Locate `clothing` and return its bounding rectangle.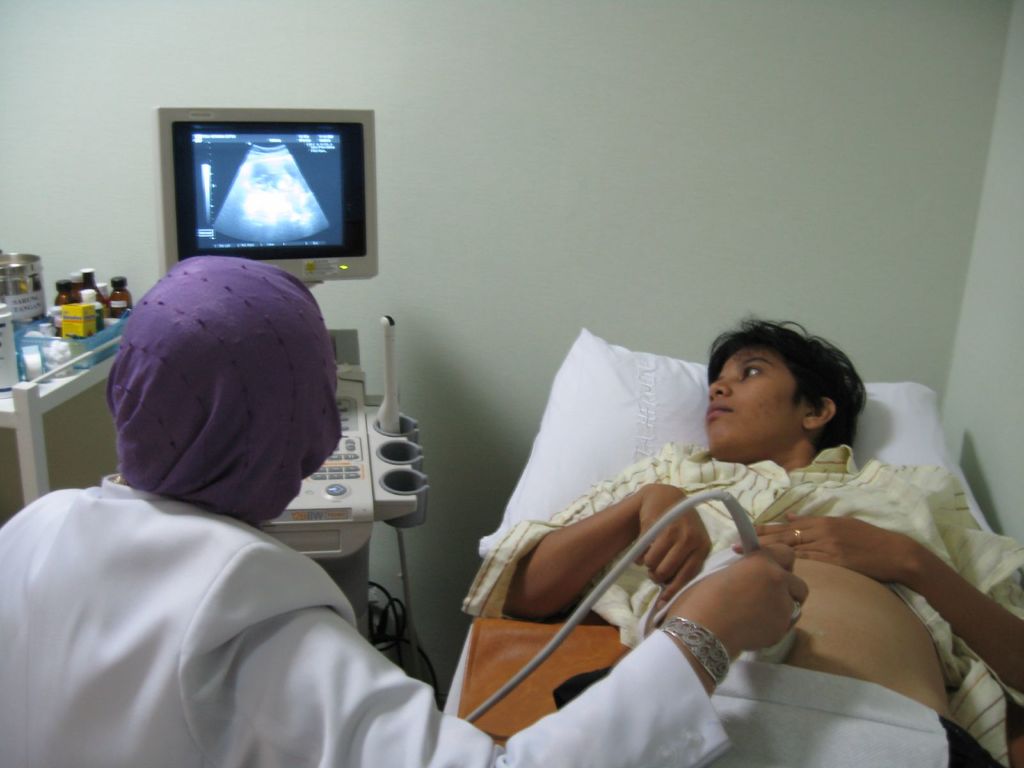
box(460, 438, 1023, 767).
